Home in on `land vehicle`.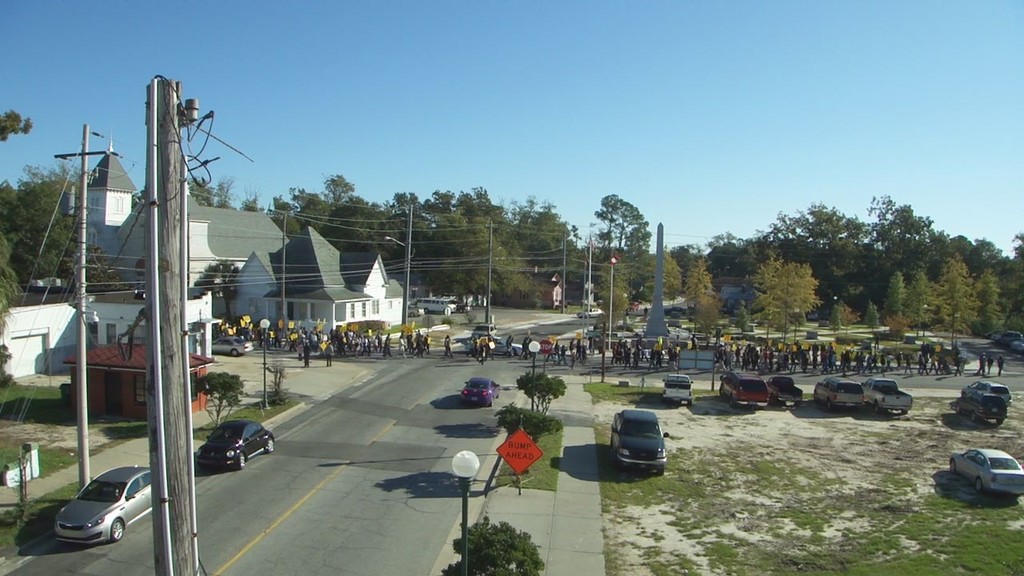
Homed in at (767, 376, 803, 409).
